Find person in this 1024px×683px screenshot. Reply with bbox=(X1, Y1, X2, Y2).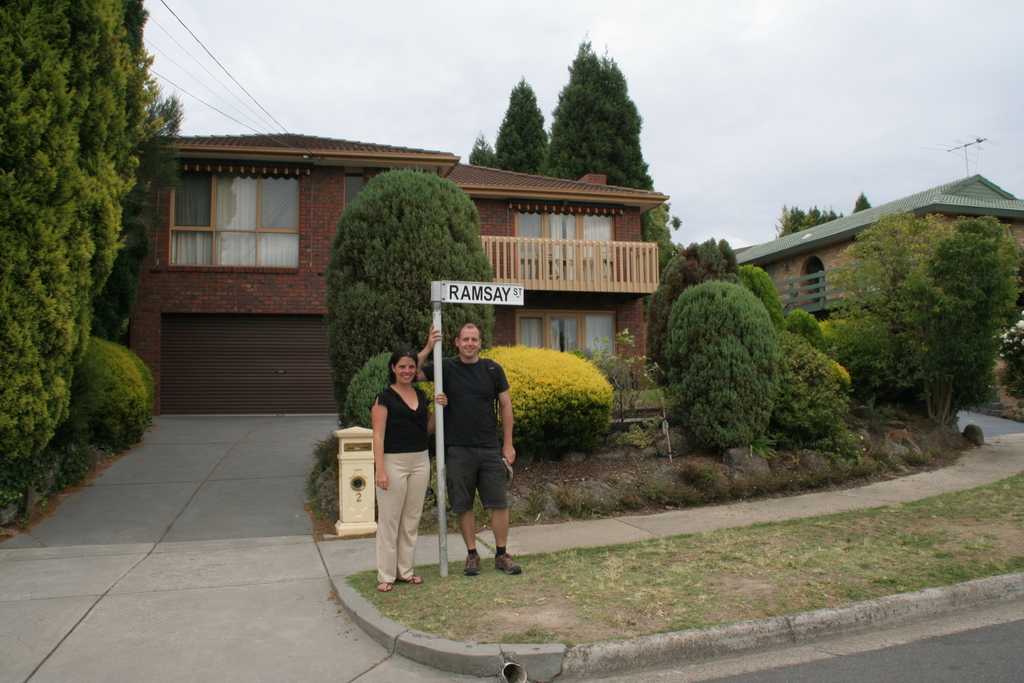
bbox=(369, 345, 448, 593).
